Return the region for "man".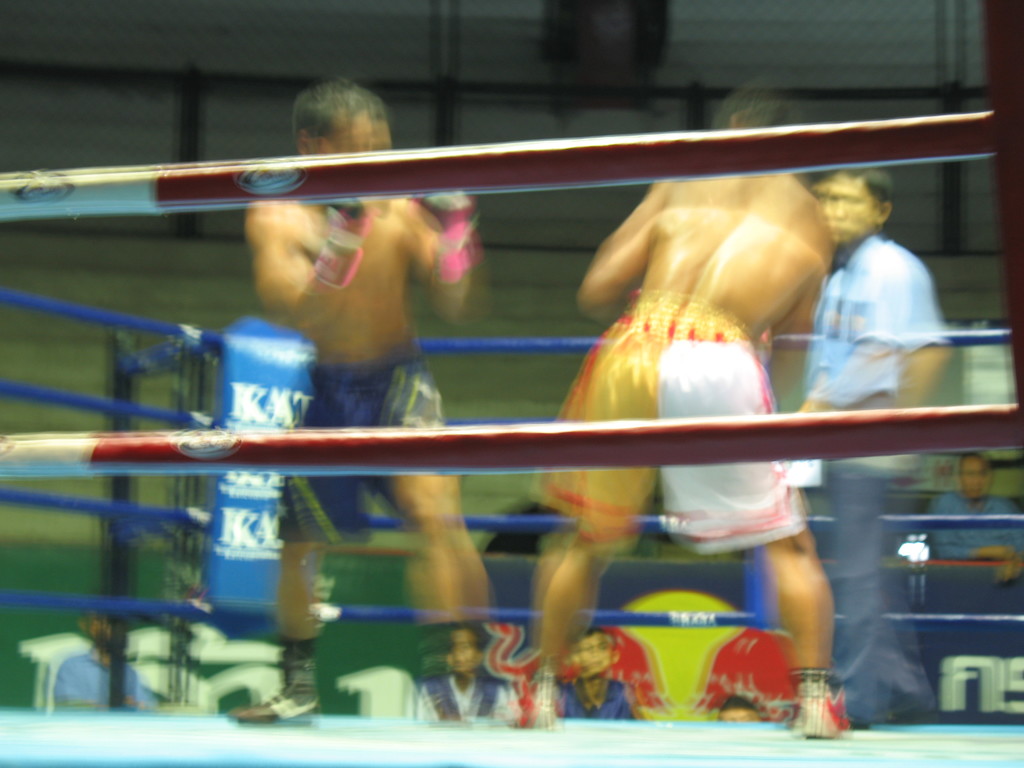
bbox=(915, 447, 1023, 586).
